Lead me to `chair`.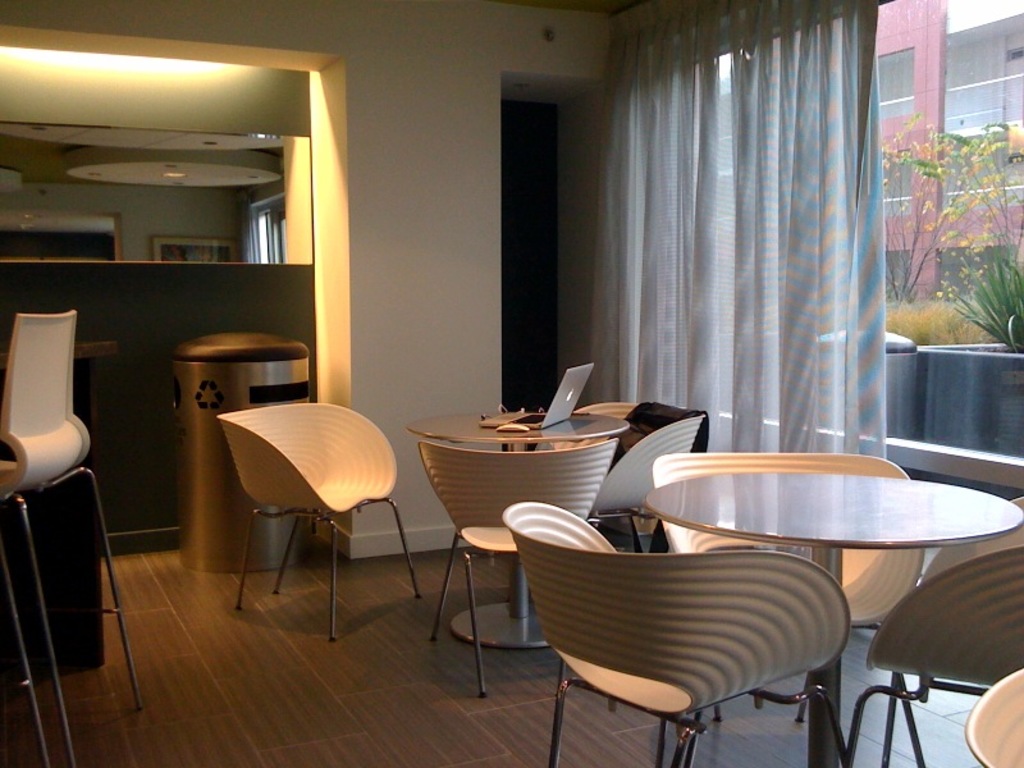
Lead to pyautogui.locateOnScreen(0, 307, 150, 767).
